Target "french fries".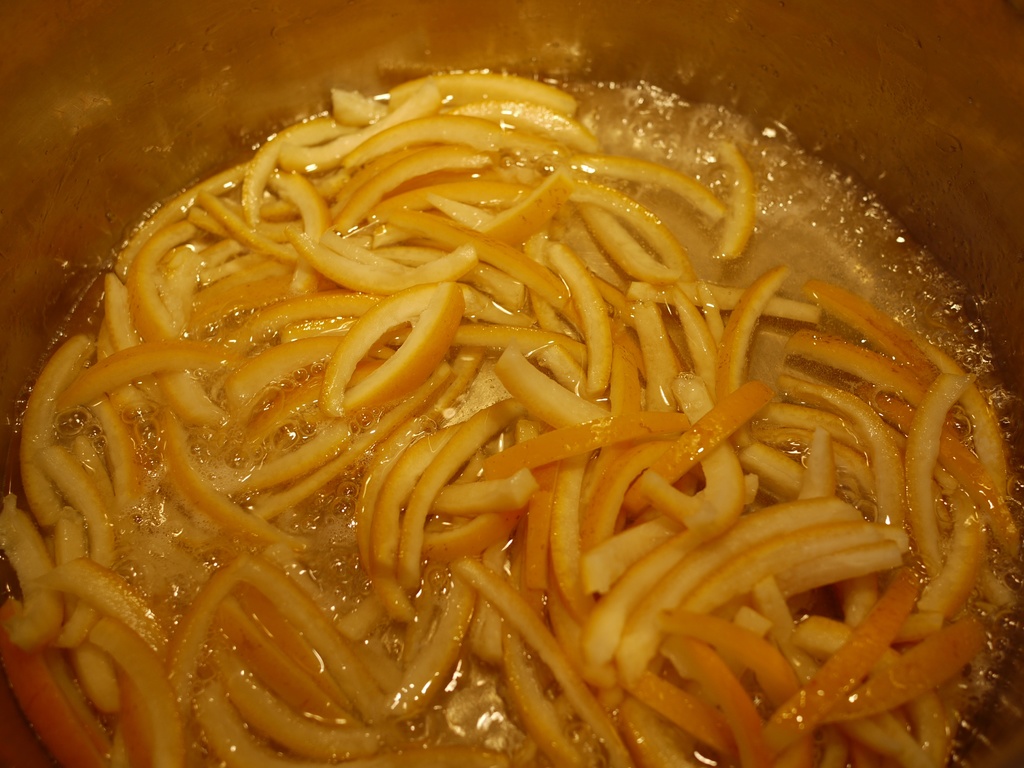
Target region: 619,665,744,765.
